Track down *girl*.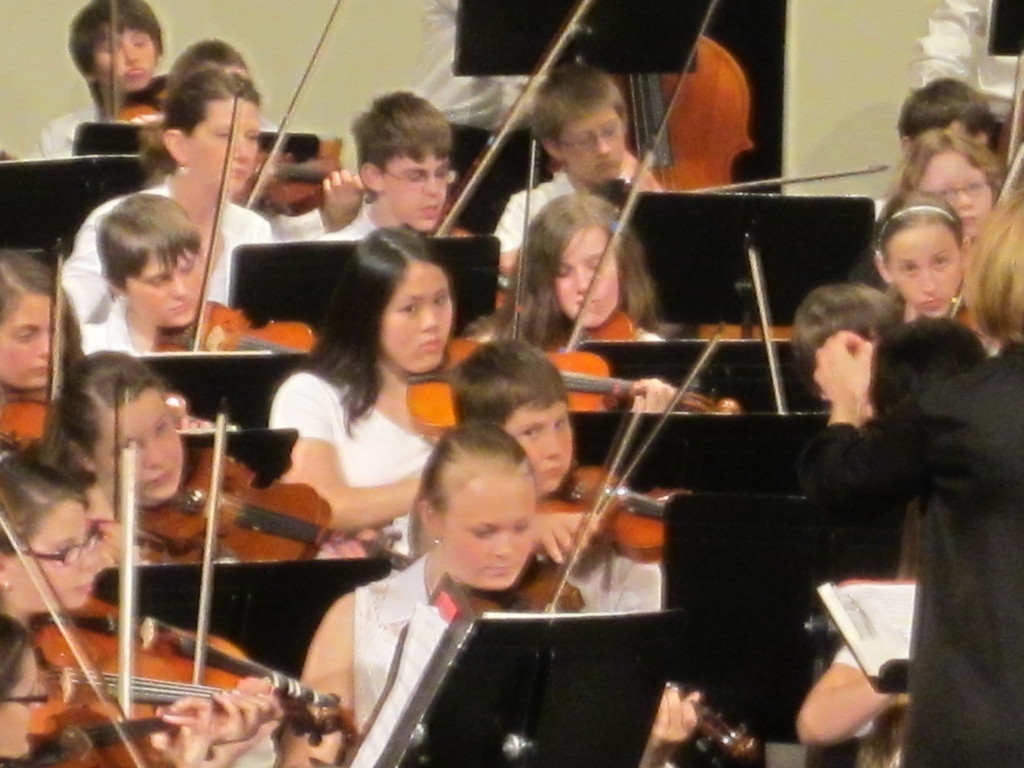
Tracked to l=1, t=244, r=84, b=437.
